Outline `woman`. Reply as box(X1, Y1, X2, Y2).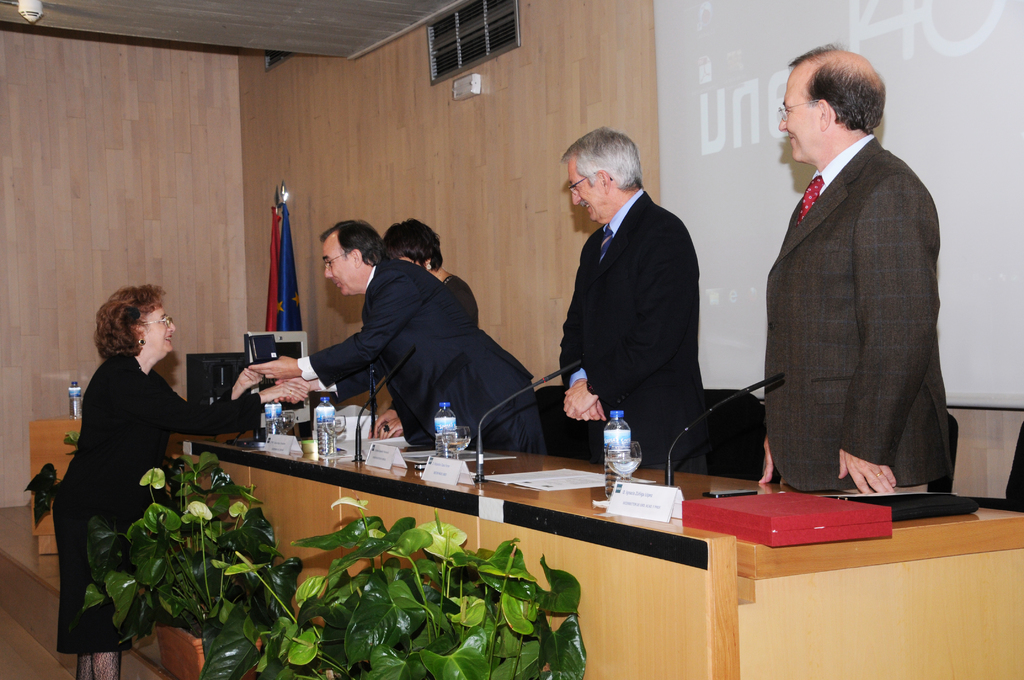
box(384, 218, 476, 329).
